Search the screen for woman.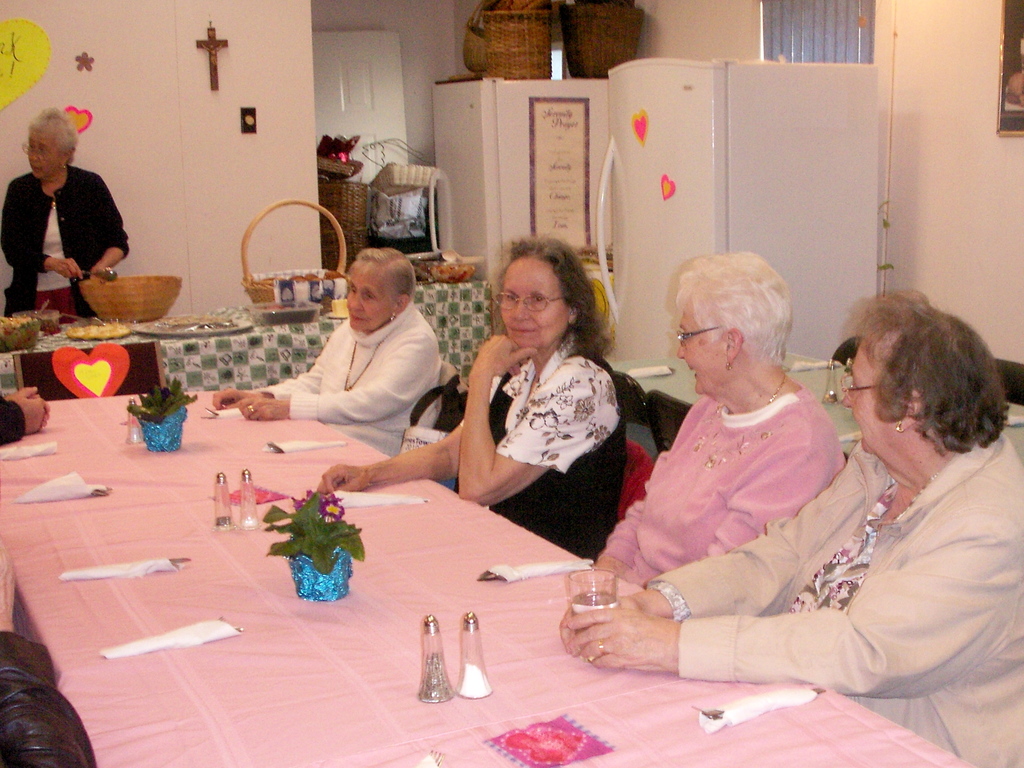
Found at 0:104:132:329.
